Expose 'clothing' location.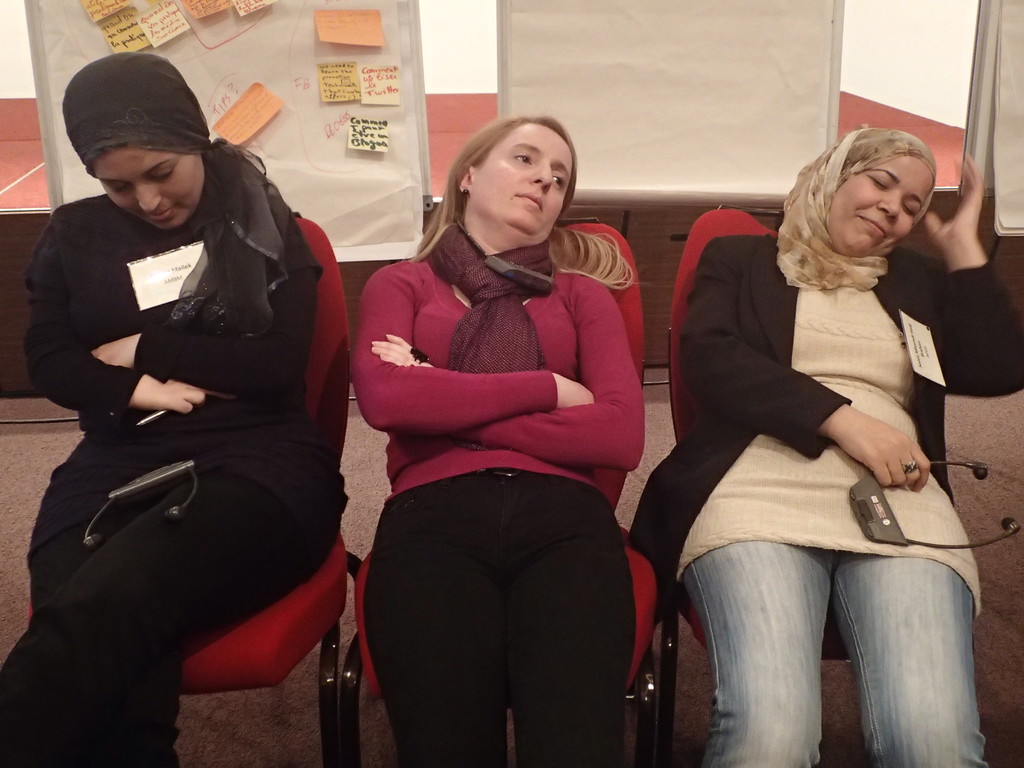
Exposed at (8,104,333,730).
